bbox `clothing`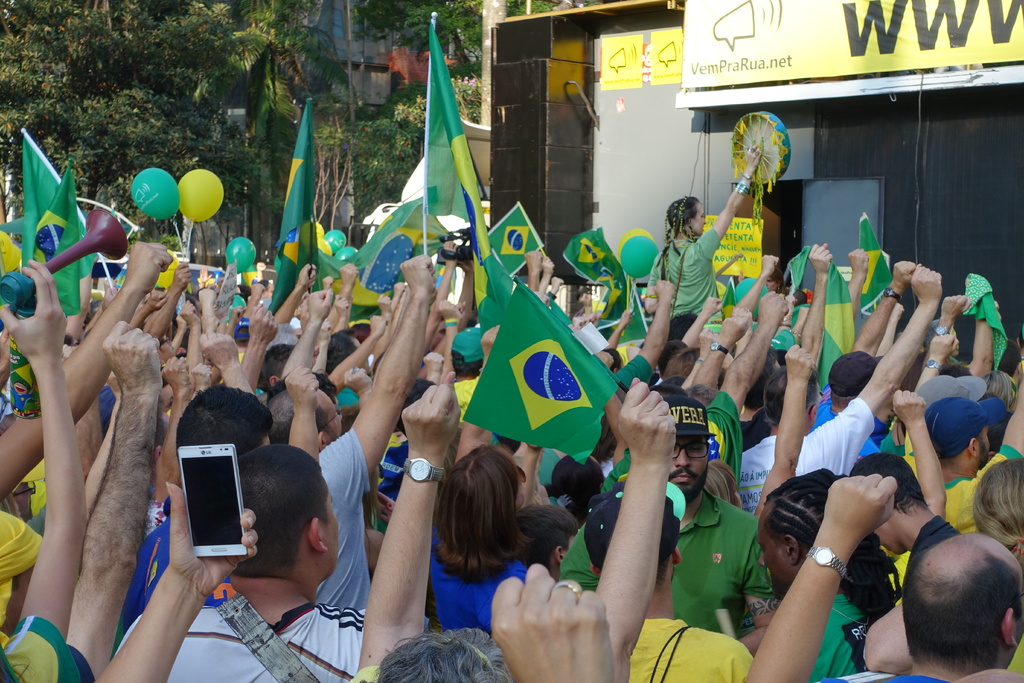
428:527:523:634
